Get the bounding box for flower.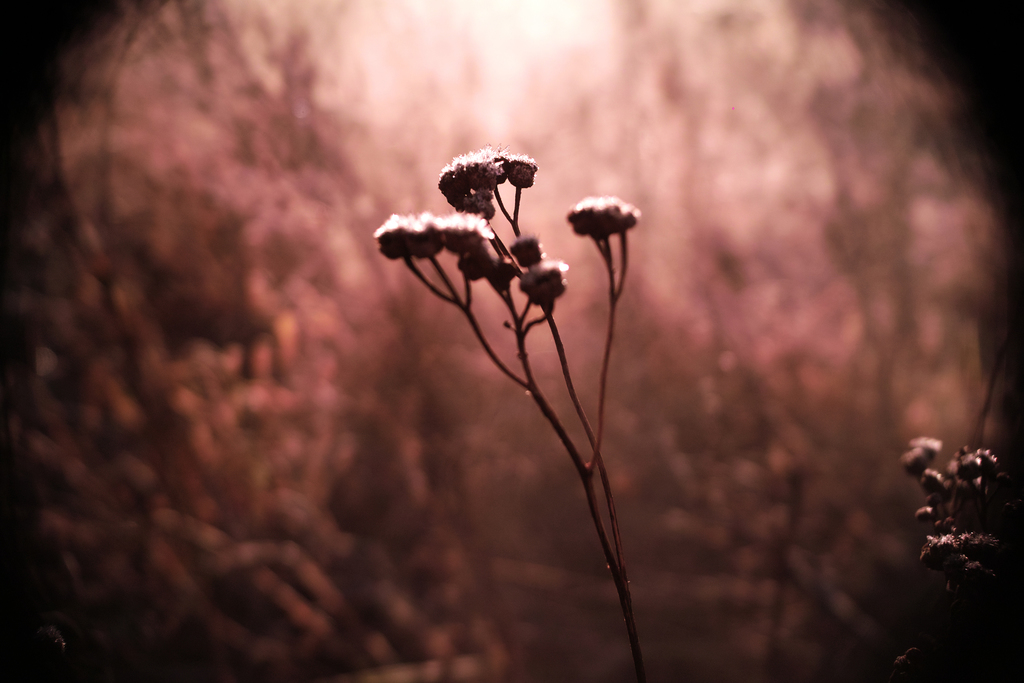
[564, 192, 630, 245].
